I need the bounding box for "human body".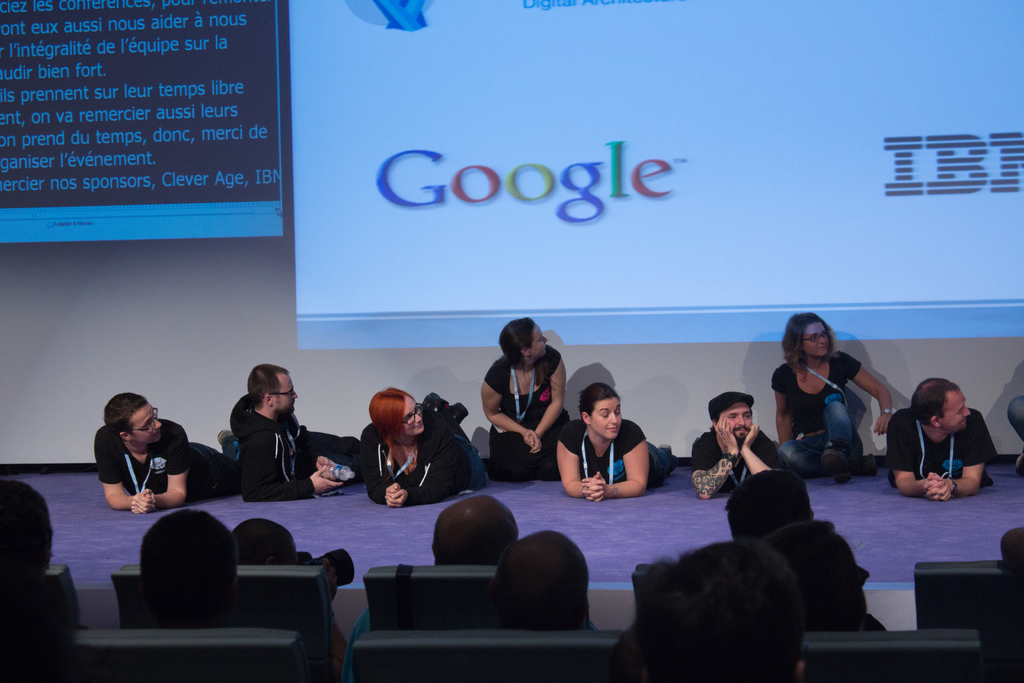
Here it is: locate(339, 609, 371, 682).
